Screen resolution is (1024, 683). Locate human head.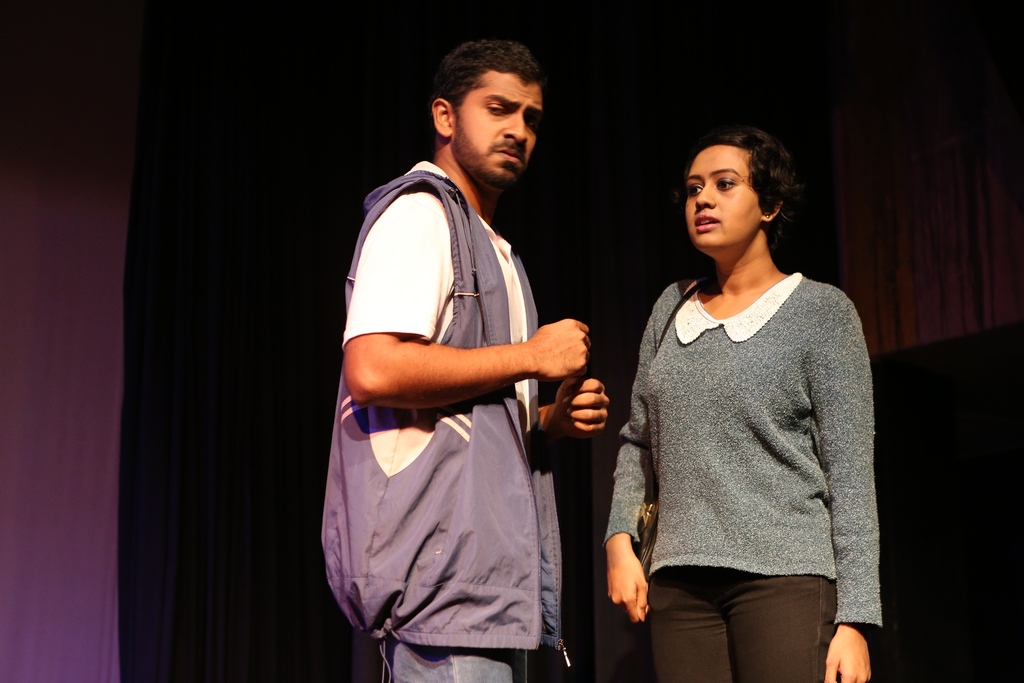
[671, 122, 807, 254].
